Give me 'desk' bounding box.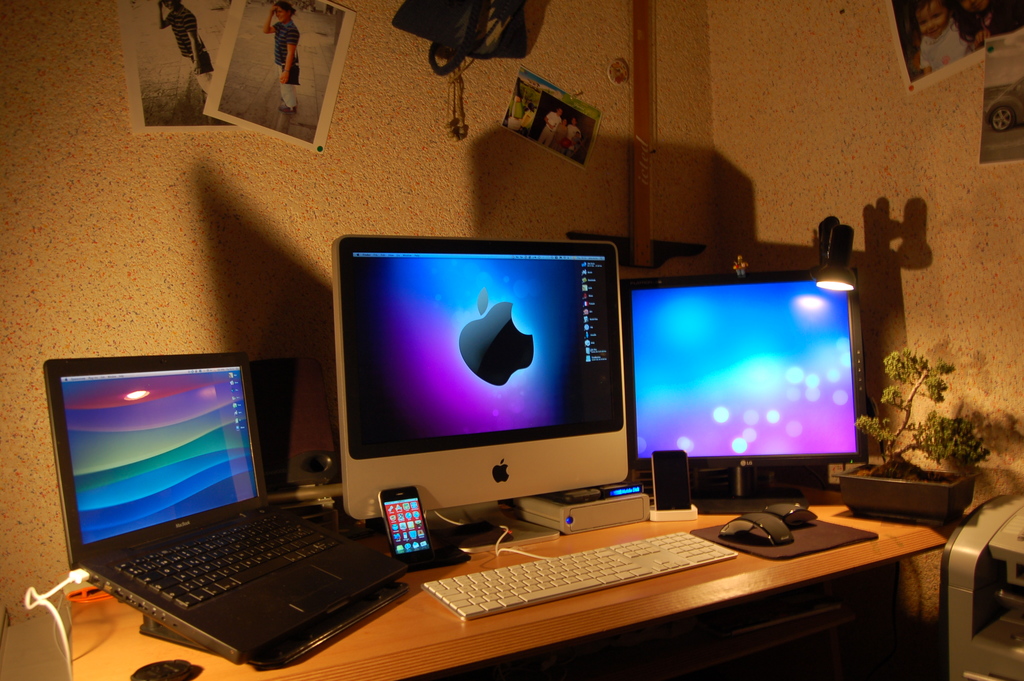
x1=96, y1=494, x2=1009, y2=676.
